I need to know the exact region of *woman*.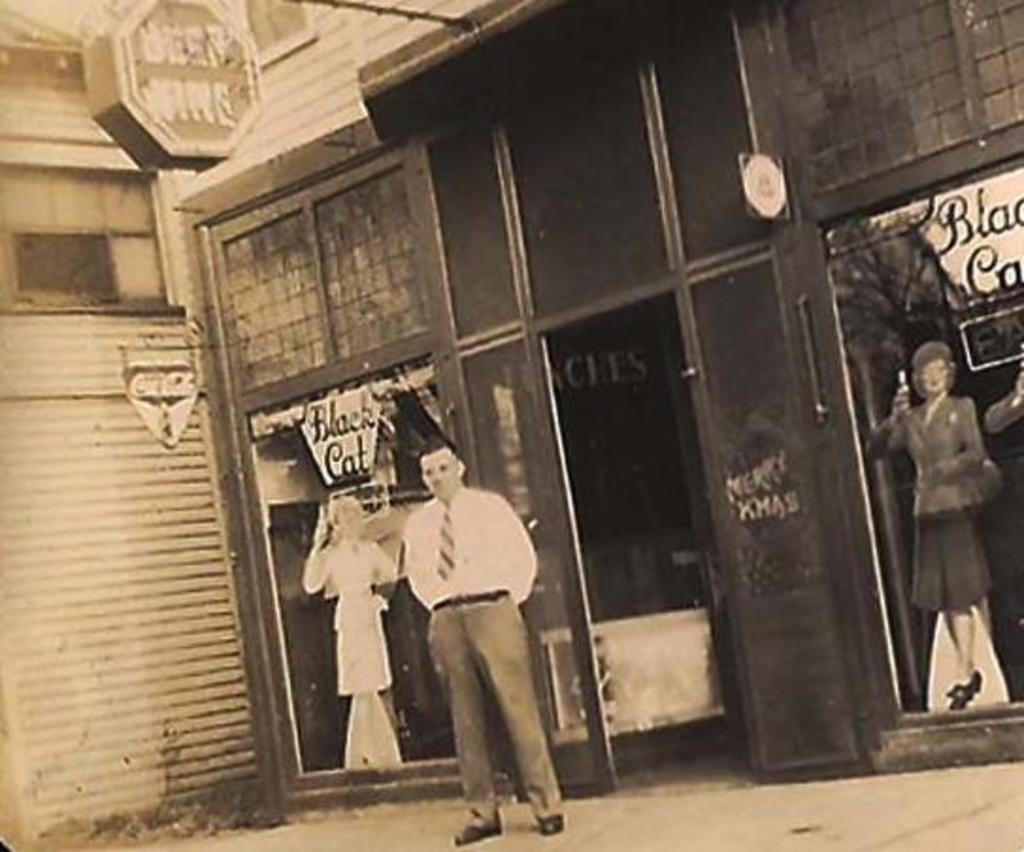
Region: detection(854, 334, 1011, 714).
